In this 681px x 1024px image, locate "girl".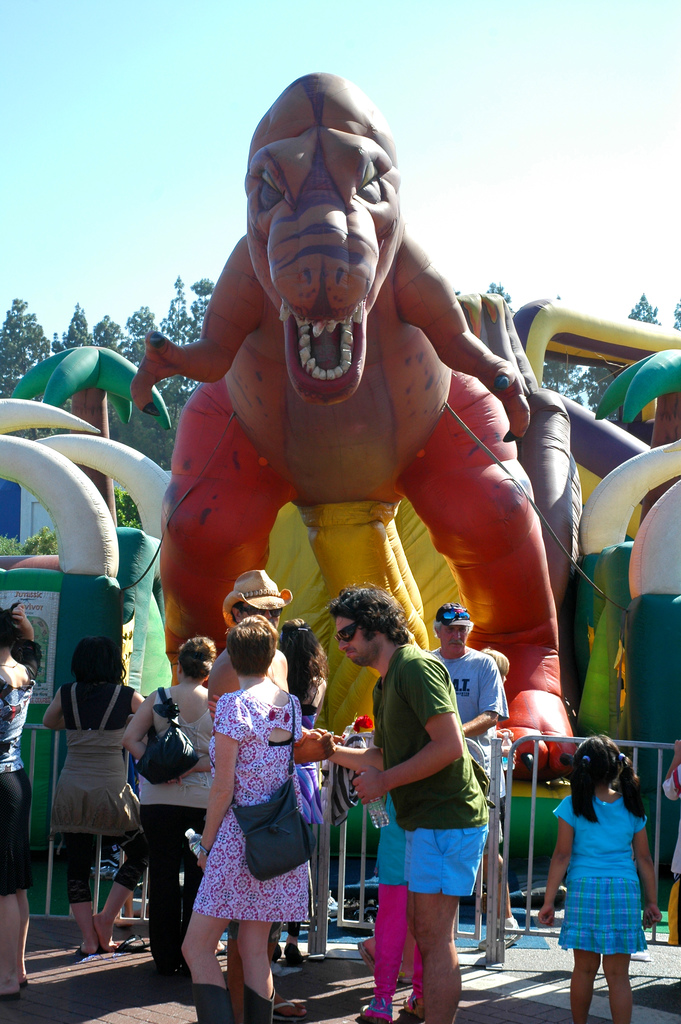
Bounding box: (184,622,304,1023).
